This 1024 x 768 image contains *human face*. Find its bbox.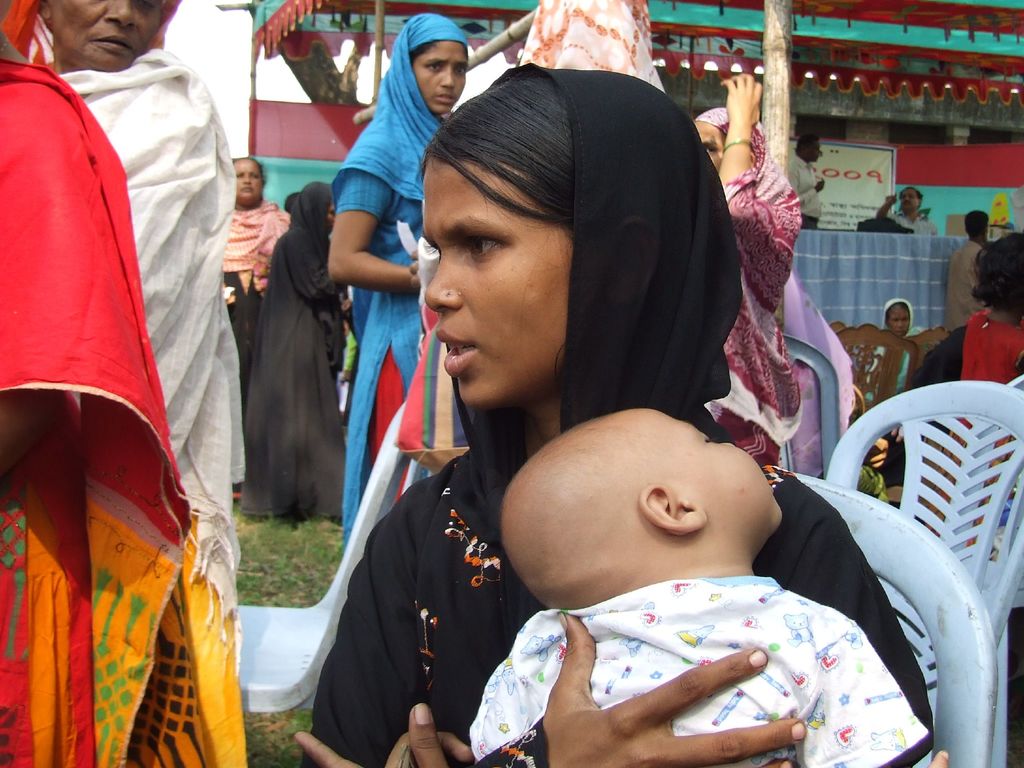
select_region(691, 120, 723, 173).
